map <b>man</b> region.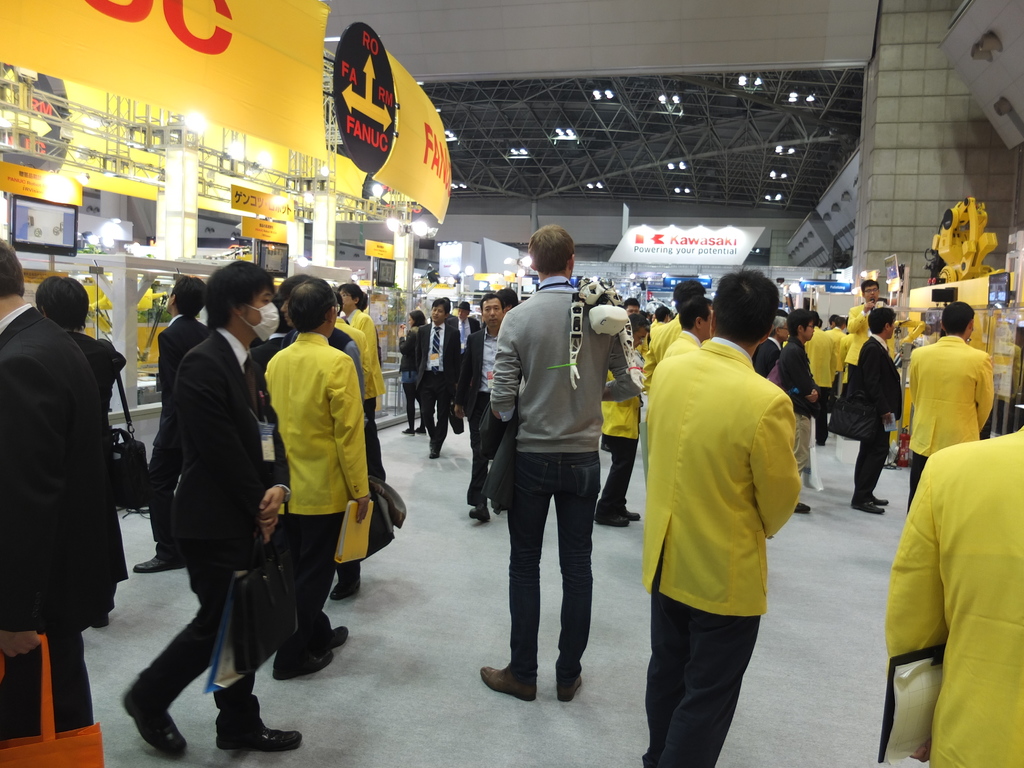
Mapped to box(414, 296, 472, 460).
